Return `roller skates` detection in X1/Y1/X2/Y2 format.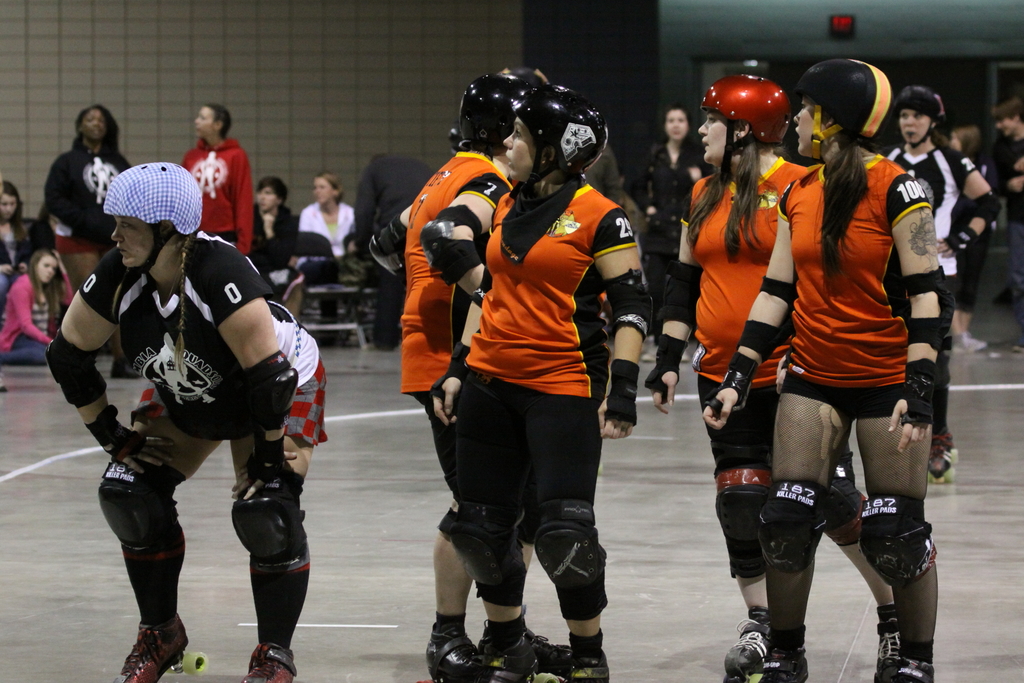
477/632/575/679.
